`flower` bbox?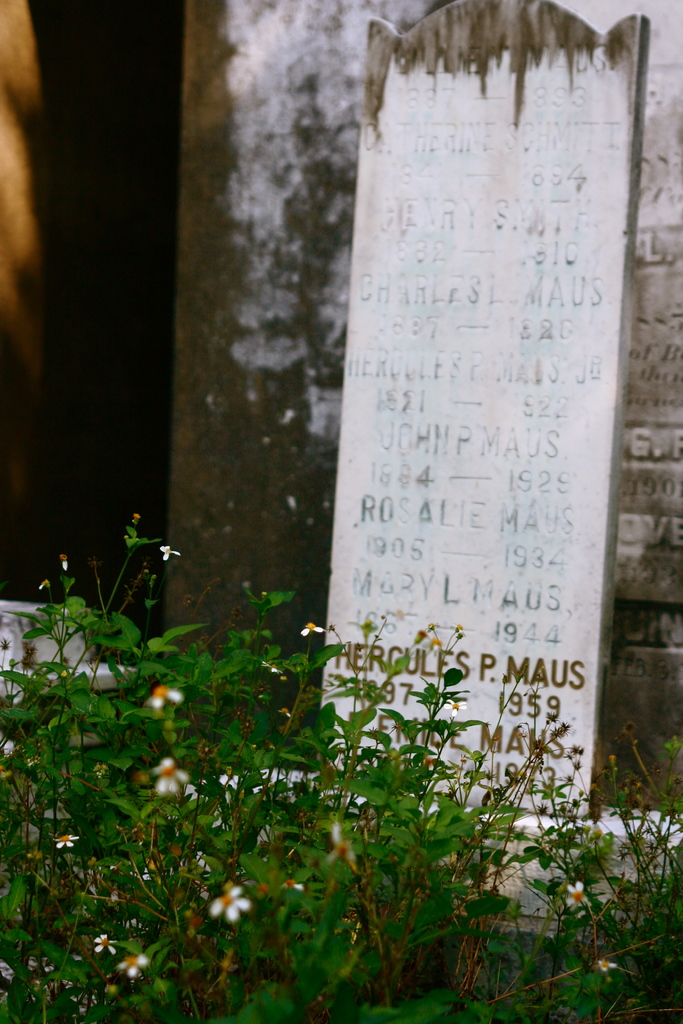
[left=151, top=757, right=194, bottom=806]
